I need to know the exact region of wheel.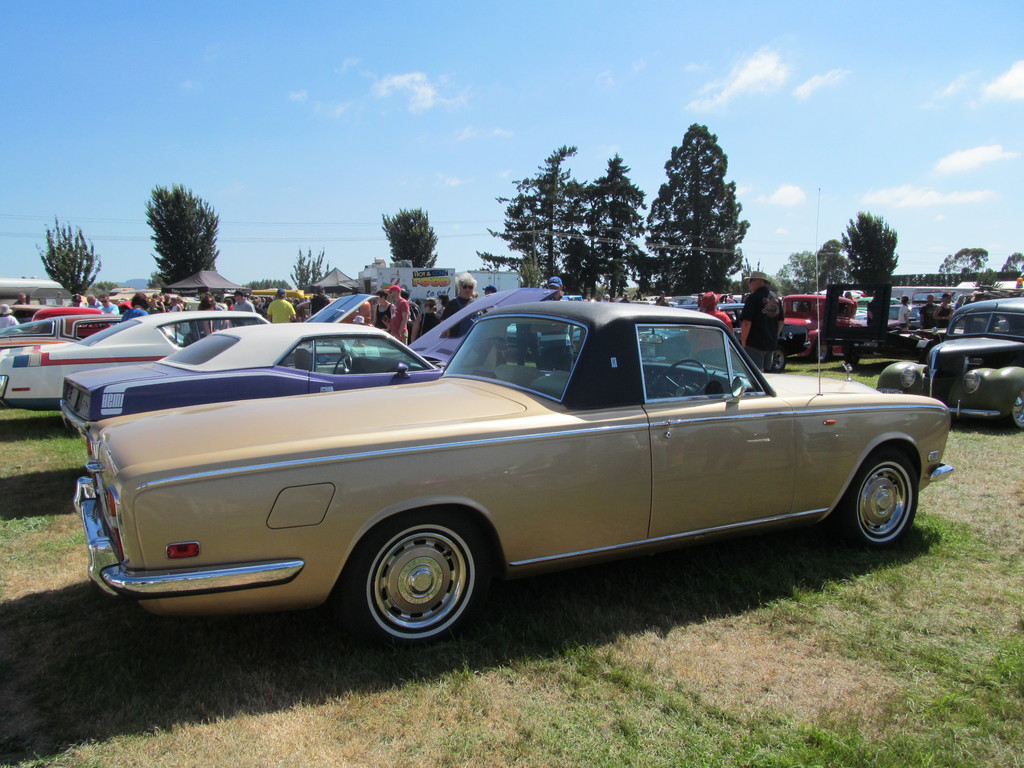
Region: 813:339:830:362.
